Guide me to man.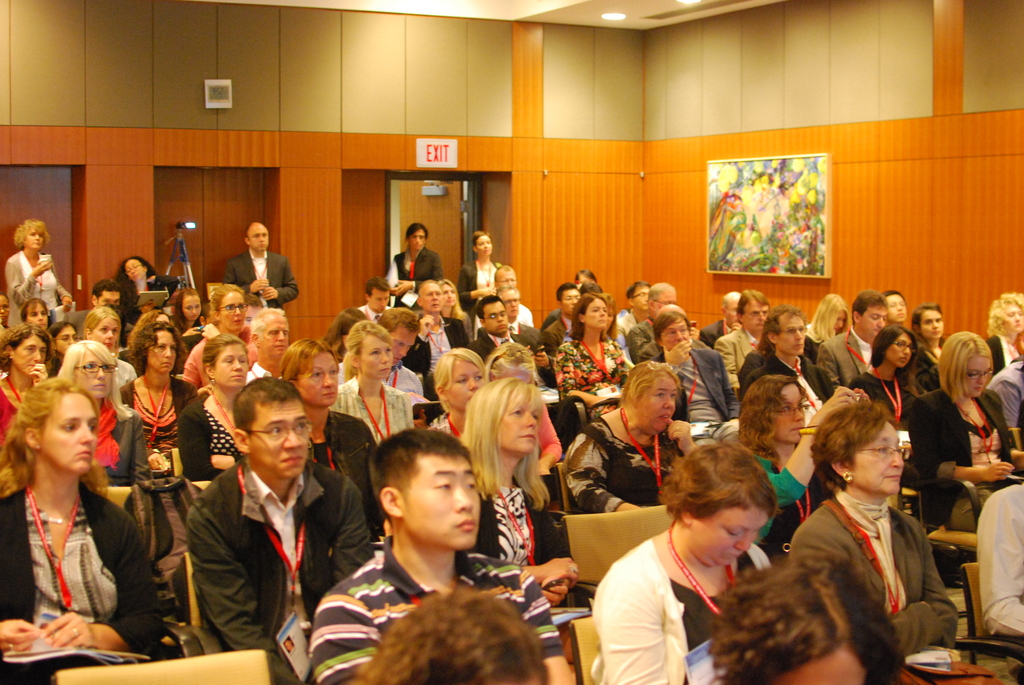
Guidance: pyautogui.locateOnScreen(225, 221, 296, 305).
